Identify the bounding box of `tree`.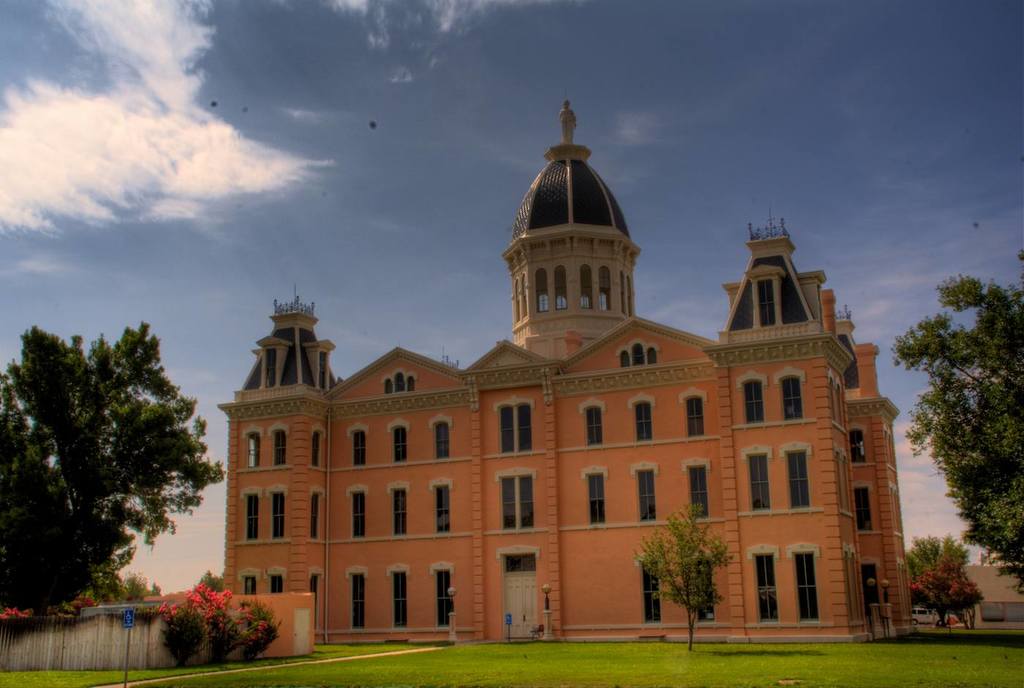
(200, 570, 230, 594).
